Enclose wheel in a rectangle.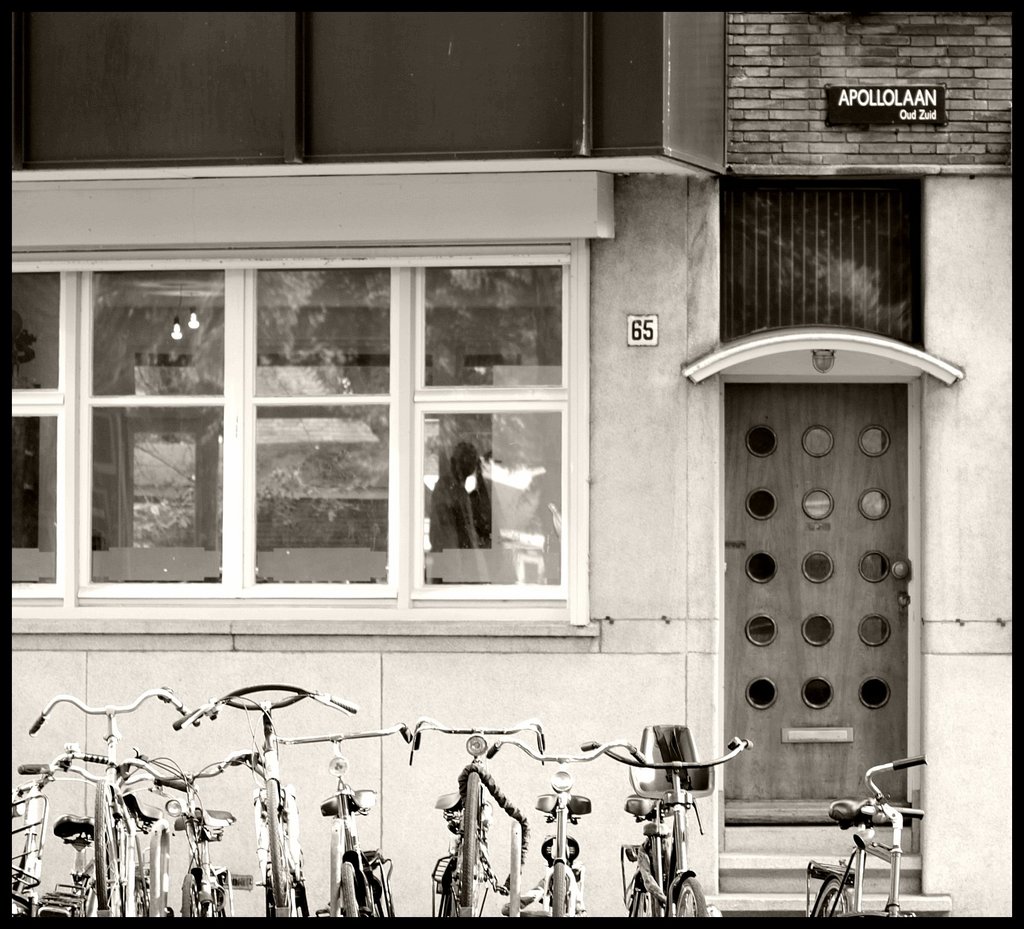
left=88, top=778, right=116, bottom=913.
